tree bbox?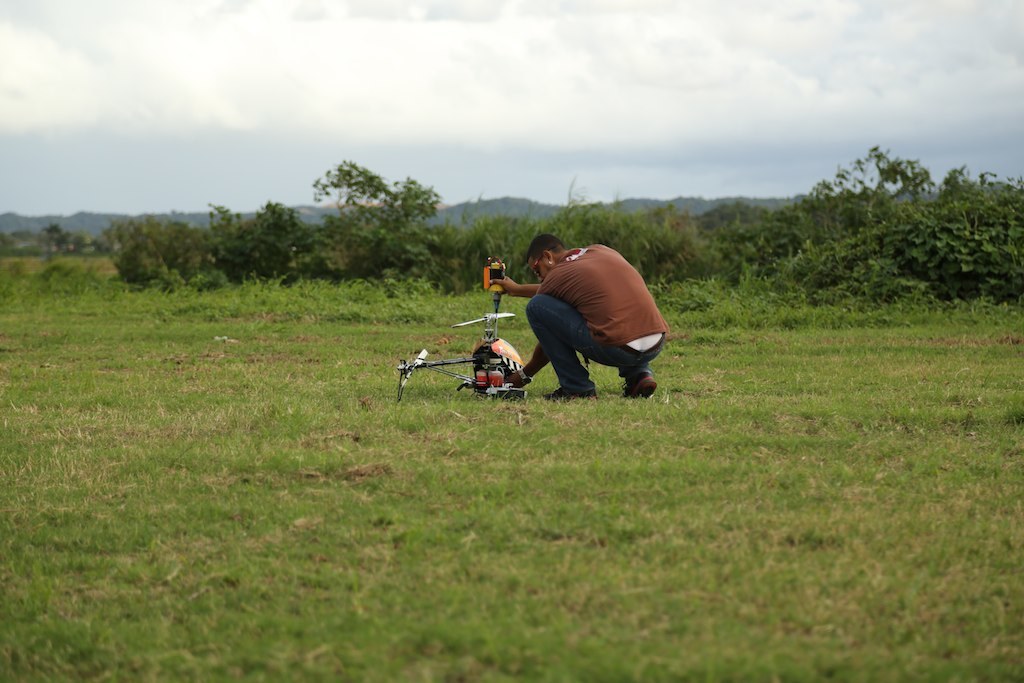
(287,154,462,259)
